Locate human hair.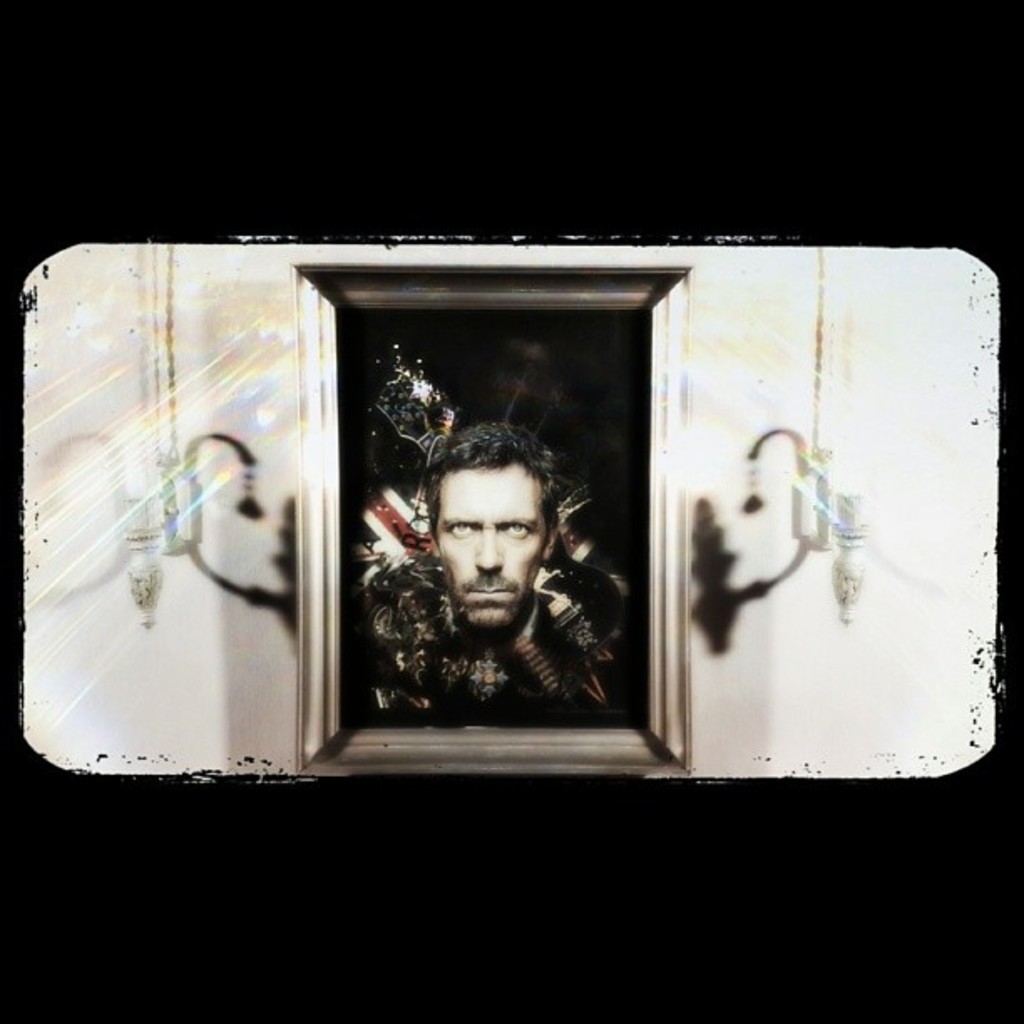
Bounding box: pyautogui.locateOnScreen(413, 405, 552, 507).
